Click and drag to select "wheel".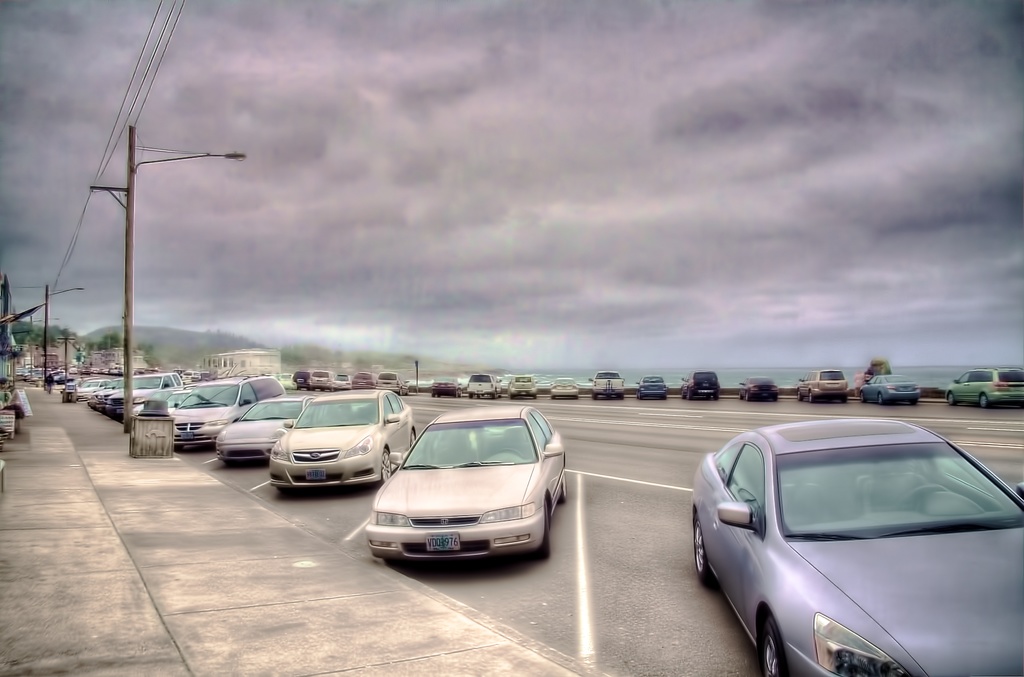
Selection: (left=486, top=393, right=494, bottom=400).
